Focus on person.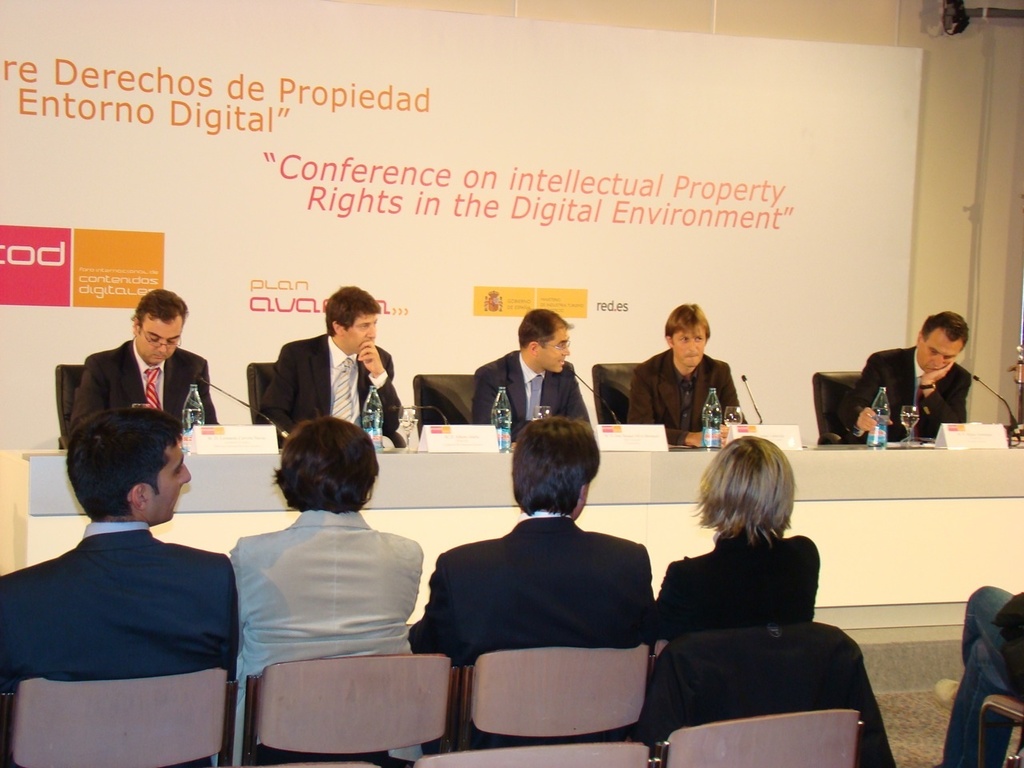
Focused at crop(66, 287, 222, 445).
